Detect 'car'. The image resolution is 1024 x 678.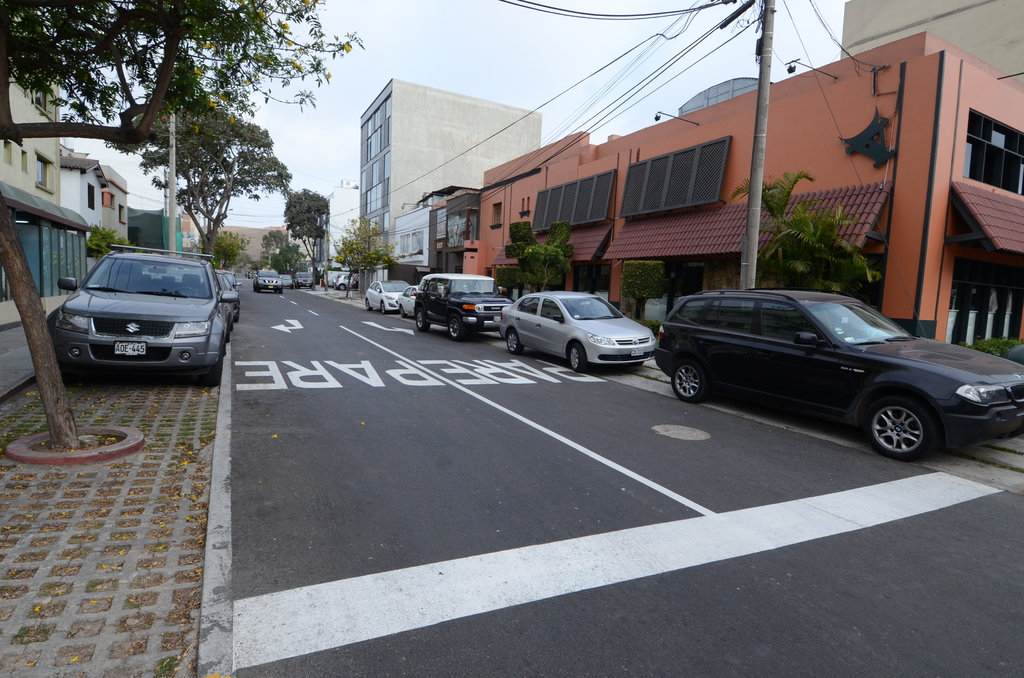
region(397, 283, 420, 320).
